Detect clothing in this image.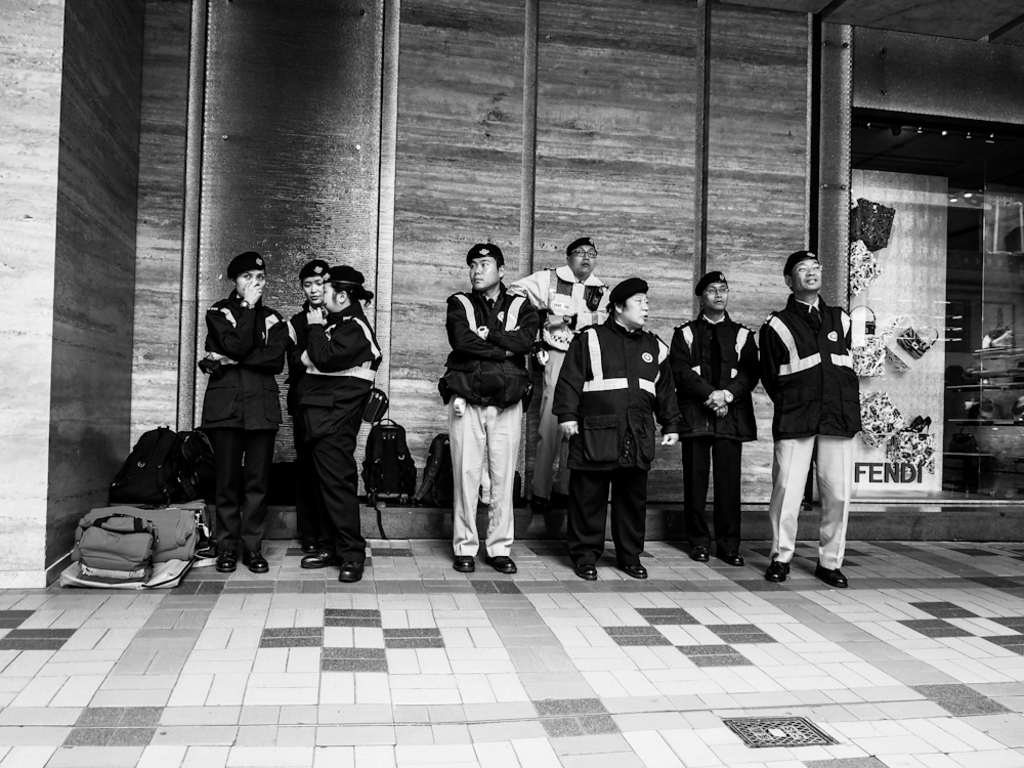
Detection: [left=758, top=286, right=864, bottom=571].
